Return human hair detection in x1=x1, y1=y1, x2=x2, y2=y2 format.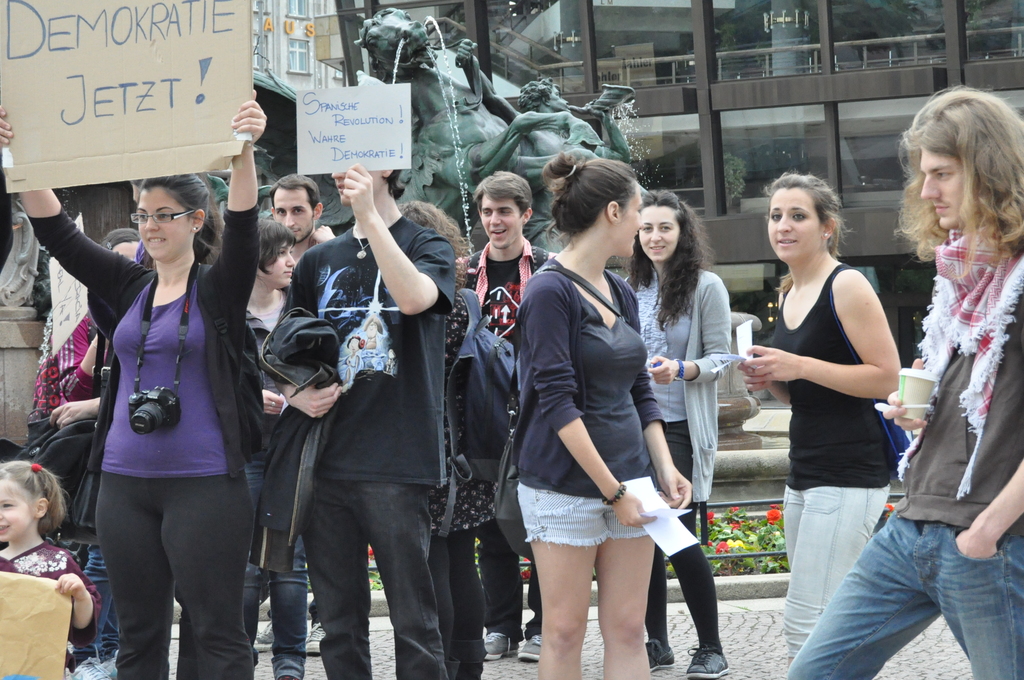
x1=0, y1=461, x2=71, y2=538.
